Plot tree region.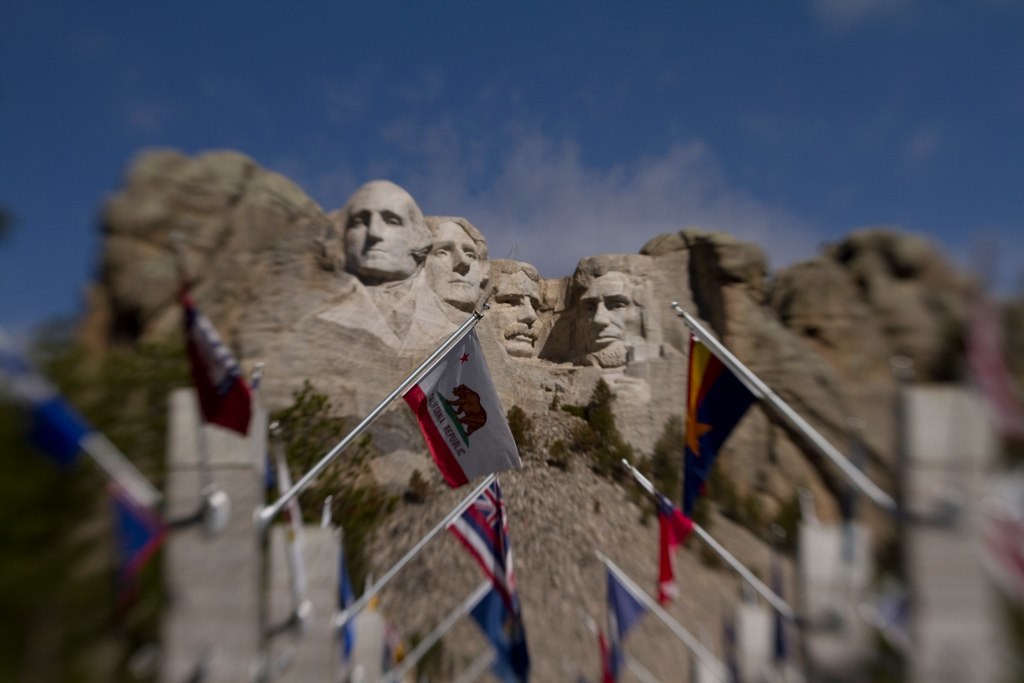
Plotted at (x1=269, y1=378, x2=388, y2=582).
